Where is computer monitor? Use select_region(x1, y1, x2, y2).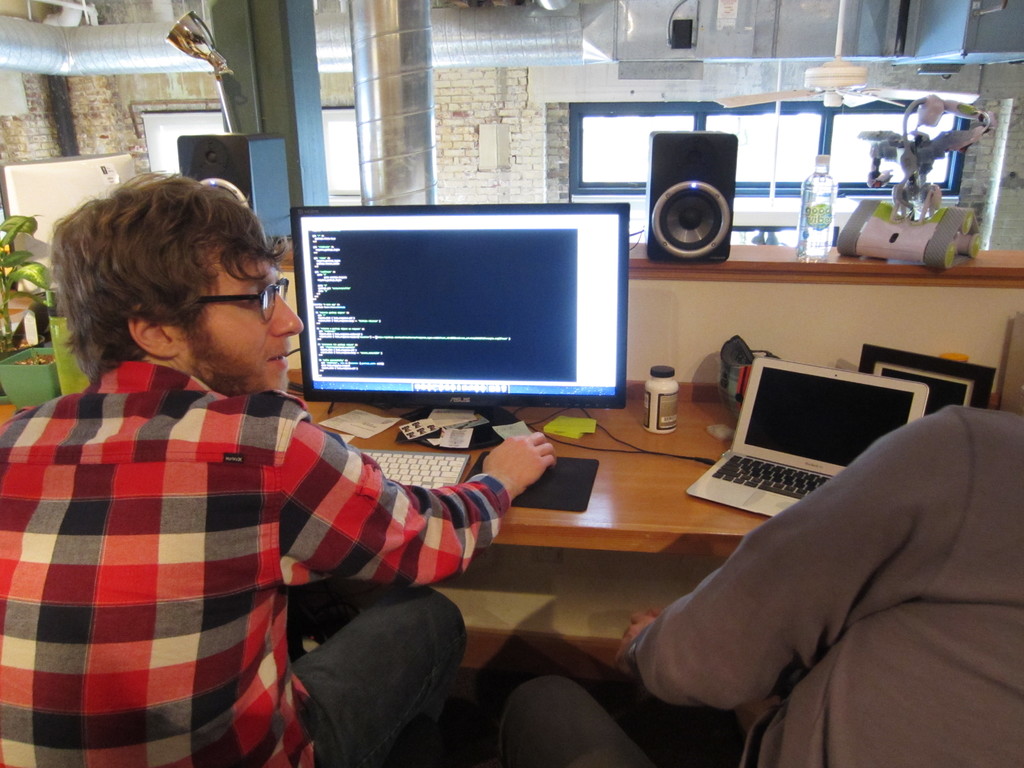
select_region(279, 205, 648, 440).
